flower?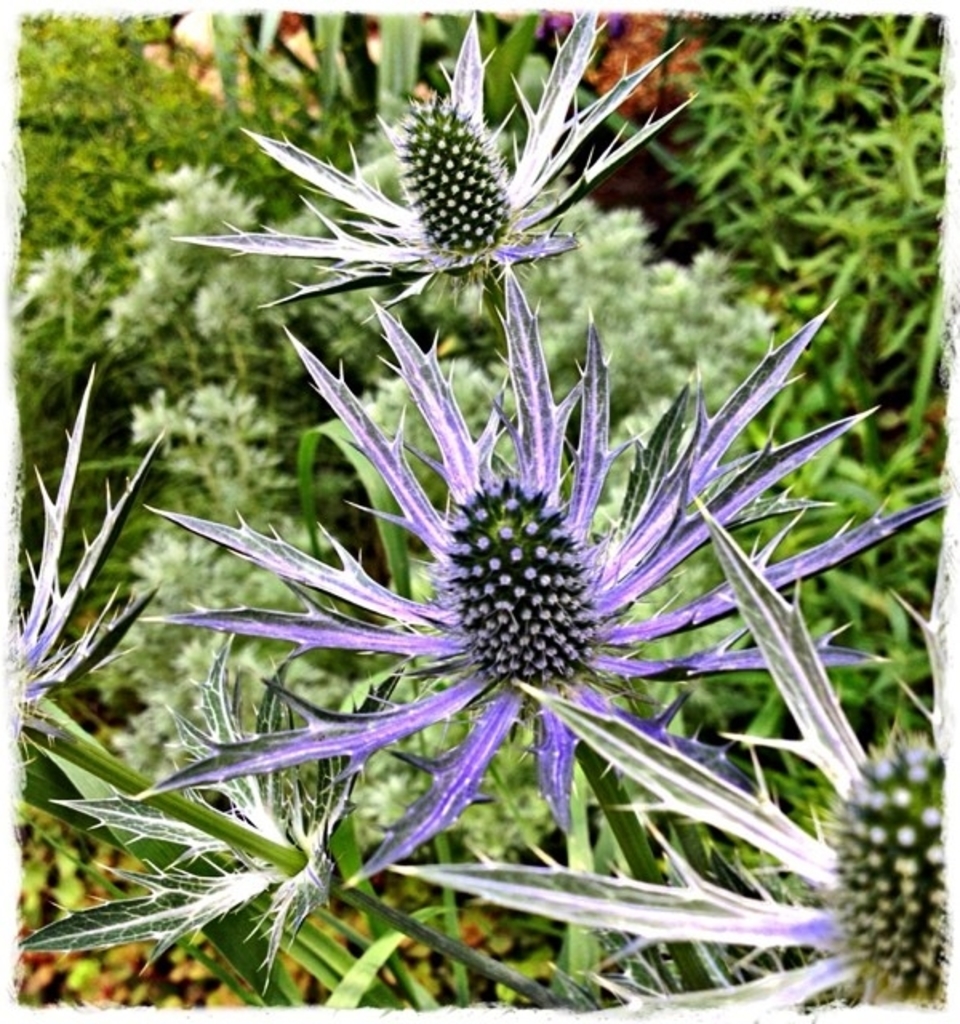
182:0:701:326
